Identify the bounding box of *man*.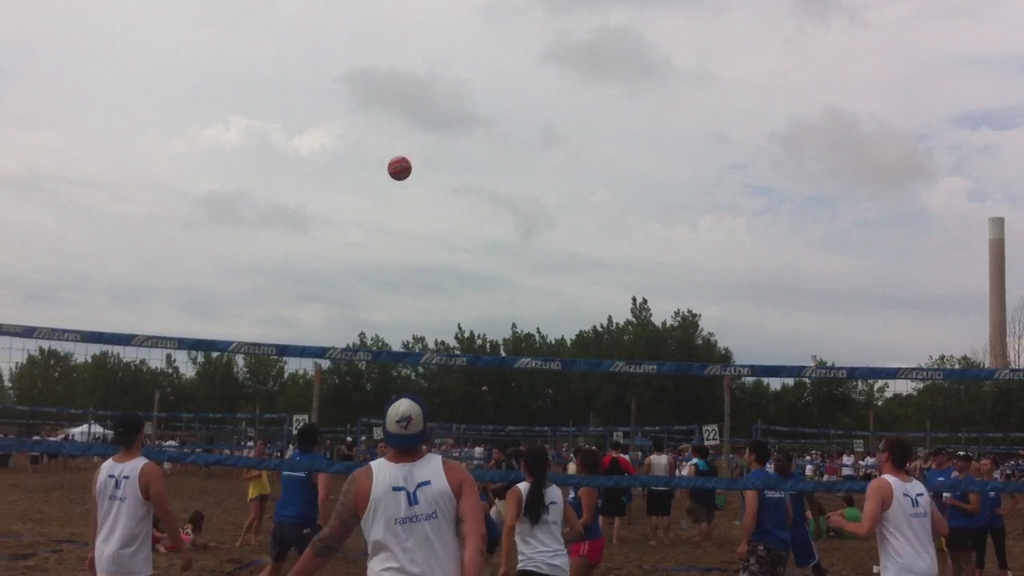
377, 440, 386, 460.
